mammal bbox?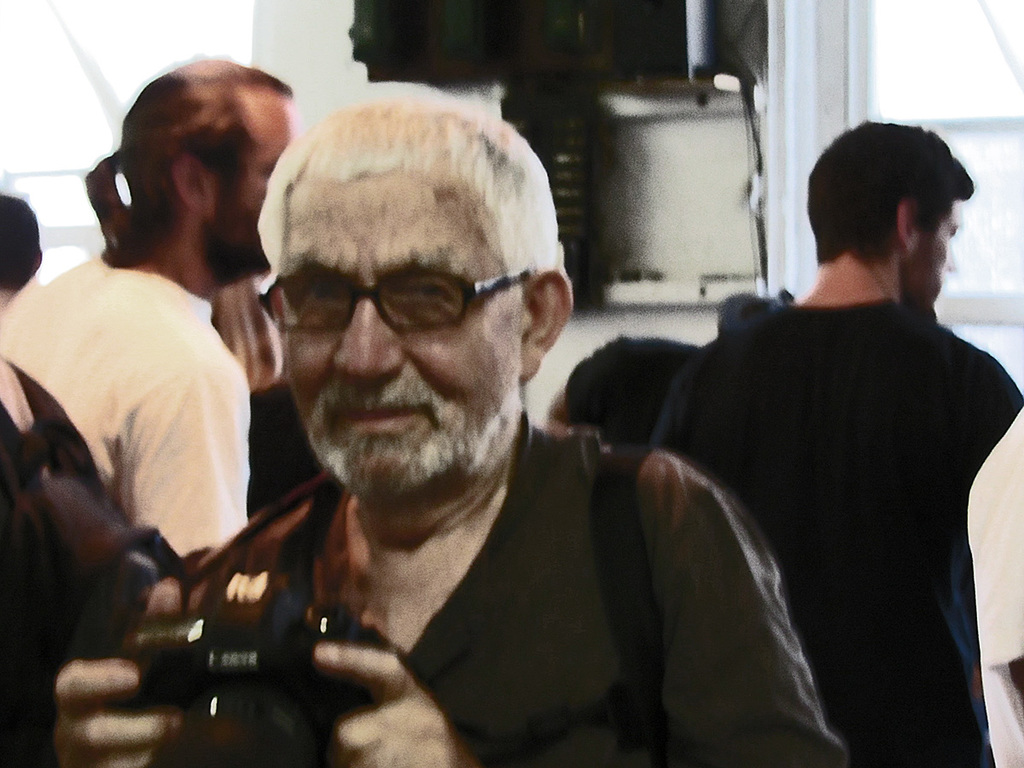
<region>652, 118, 1023, 767</region>
